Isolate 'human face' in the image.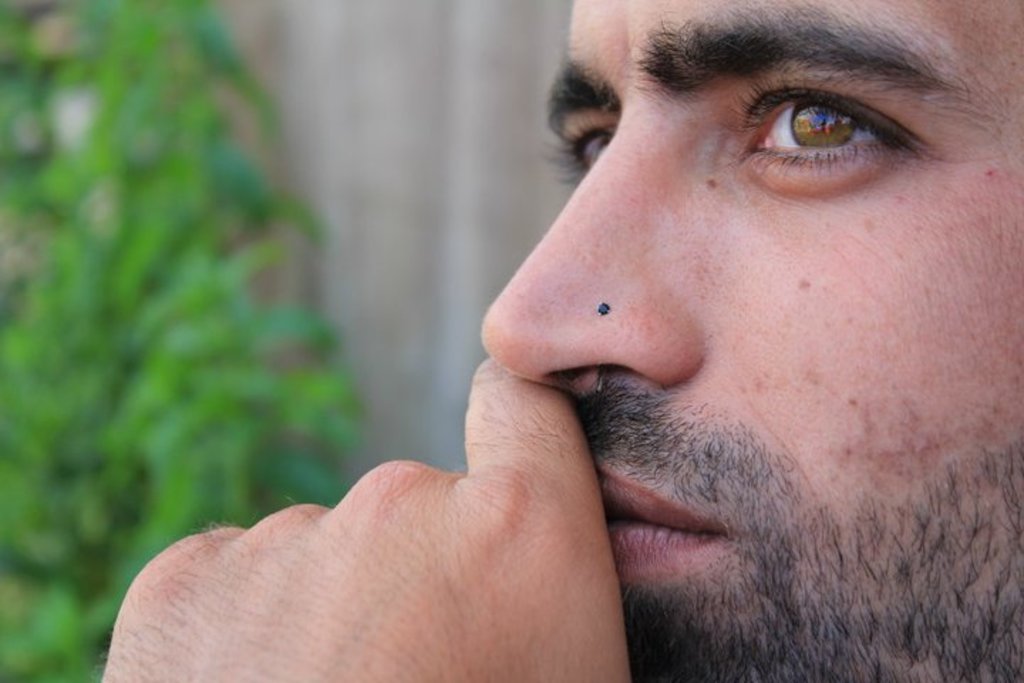
Isolated region: <box>474,0,1023,682</box>.
